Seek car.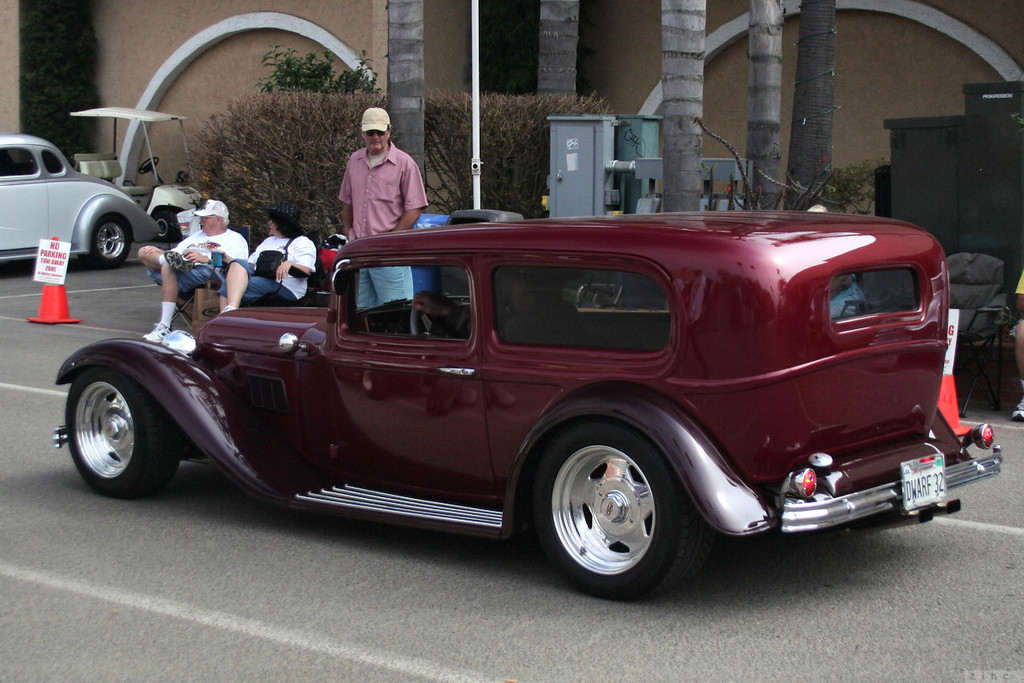
x1=0, y1=131, x2=171, y2=273.
